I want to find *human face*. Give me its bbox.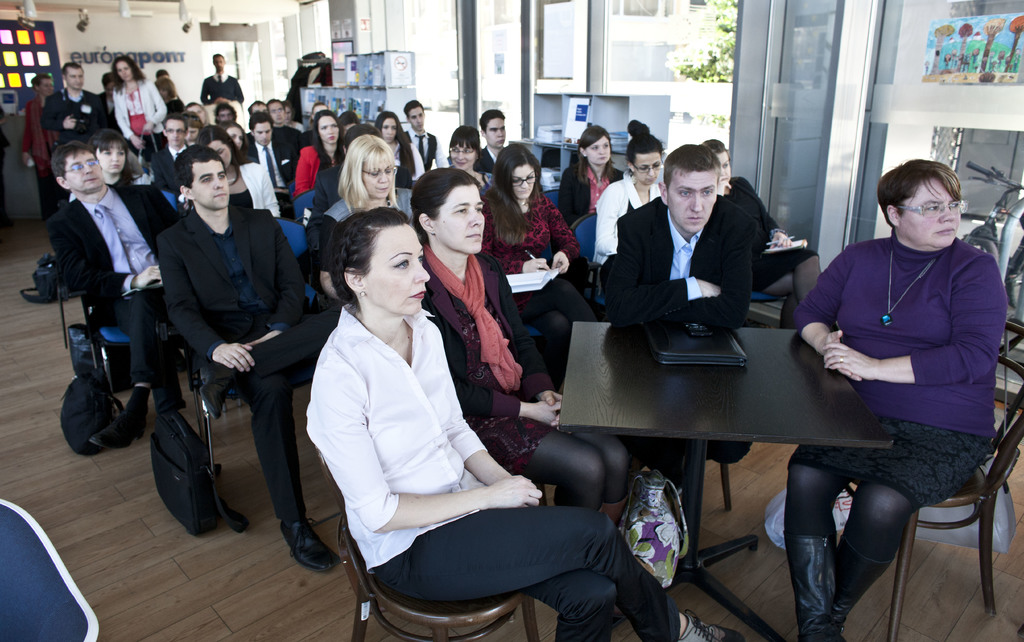
[left=453, top=143, right=483, bottom=166].
